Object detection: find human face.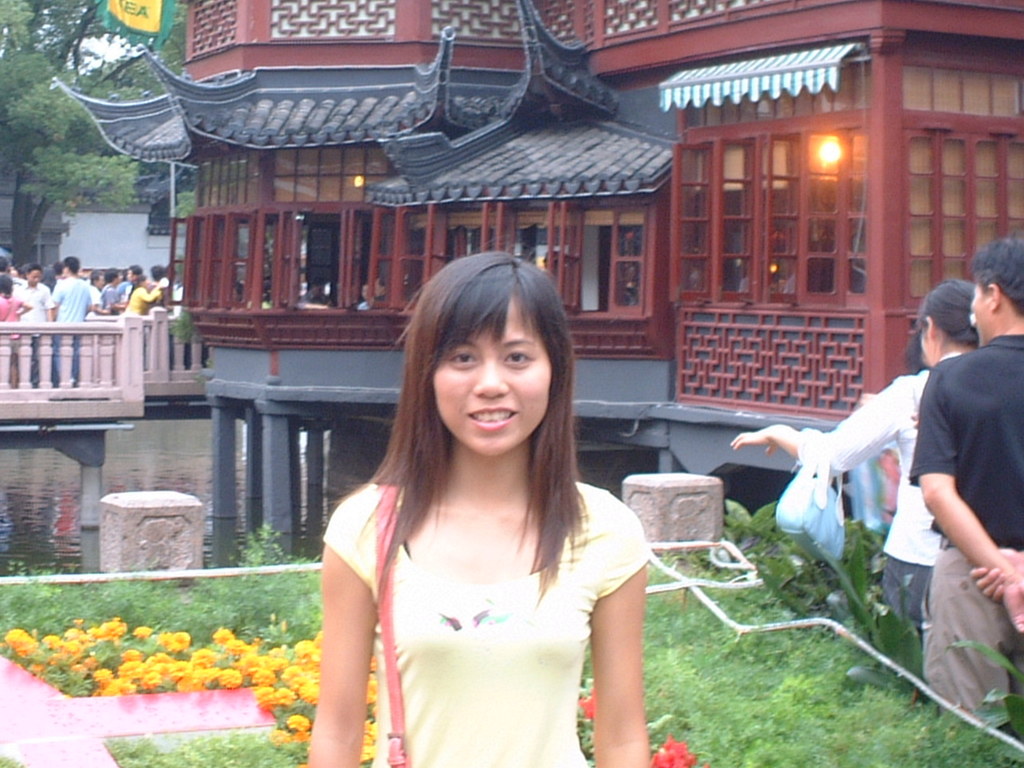
pyautogui.locateOnScreen(429, 290, 557, 458).
